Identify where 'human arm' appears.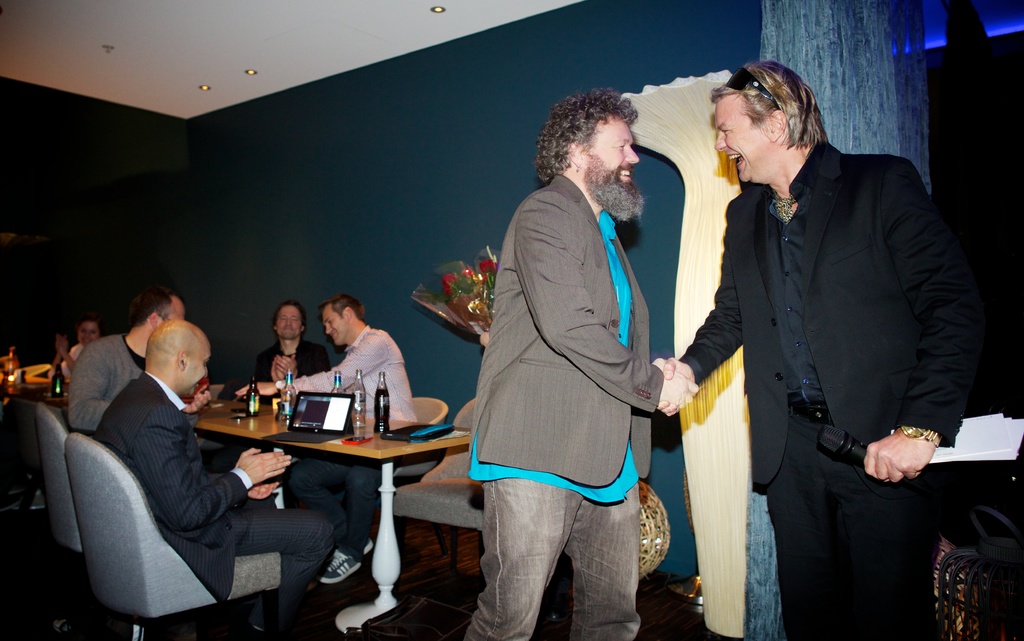
Appears at box(514, 194, 694, 410).
